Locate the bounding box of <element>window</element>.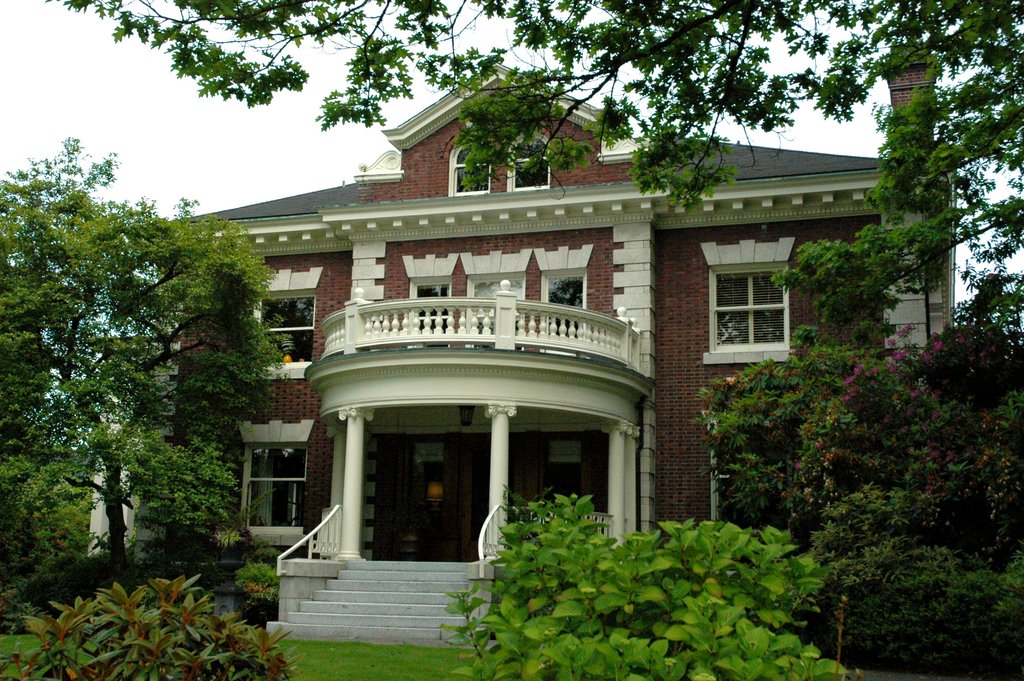
Bounding box: [456, 137, 492, 192].
